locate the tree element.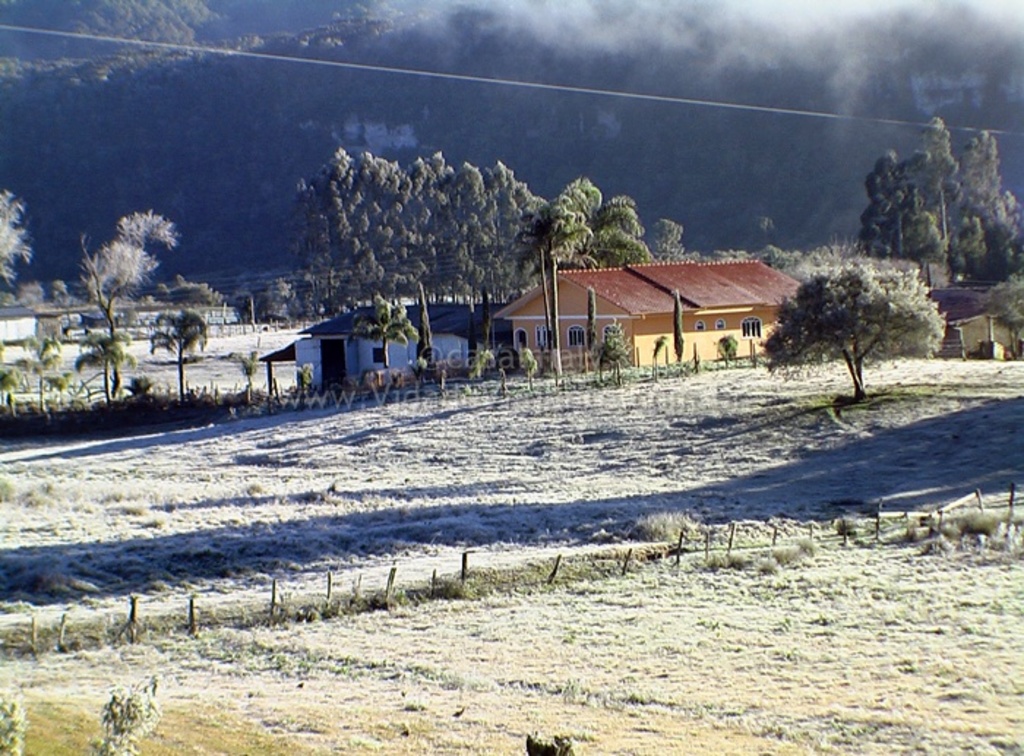
Element bbox: bbox(76, 203, 181, 399).
